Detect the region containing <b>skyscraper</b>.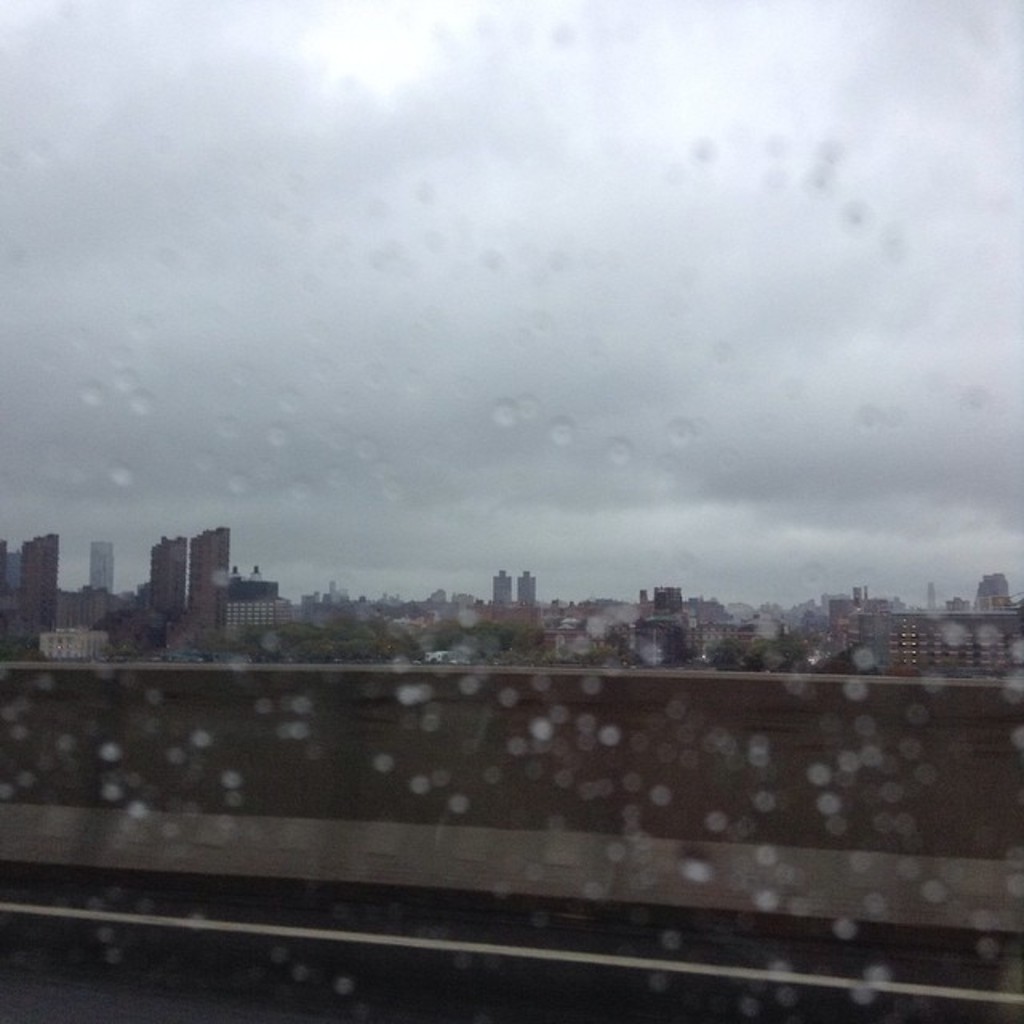
BBox(24, 534, 61, 635).
